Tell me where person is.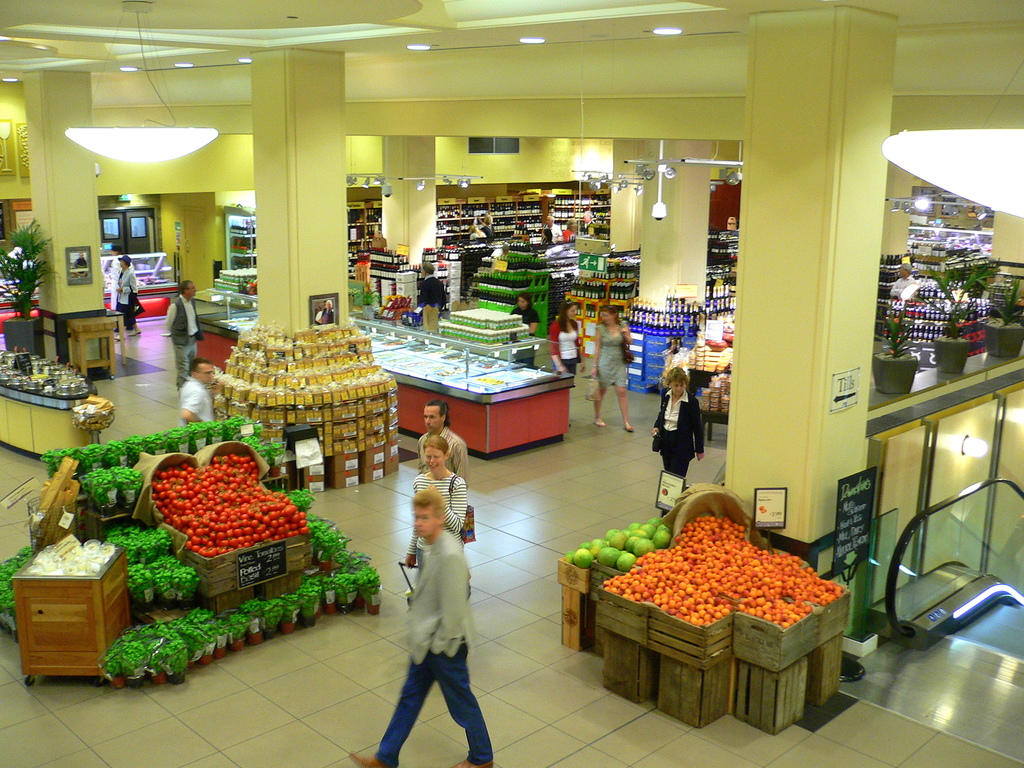
person is at <box>382,446,486,760</box>.
